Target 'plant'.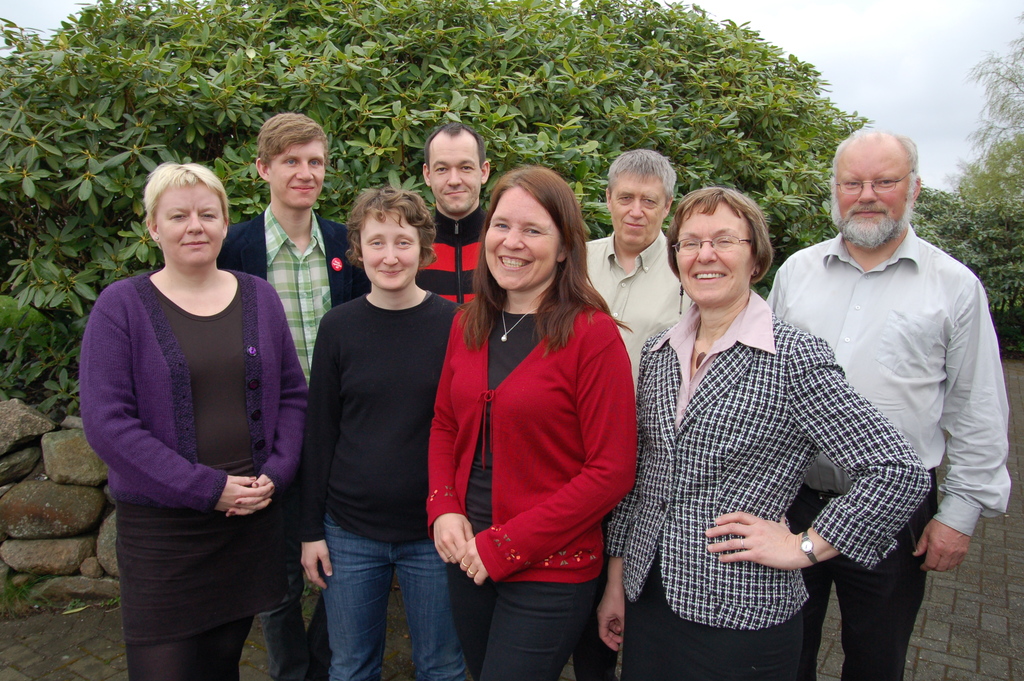
Target region: rect(936, 4, 1023, 206).
